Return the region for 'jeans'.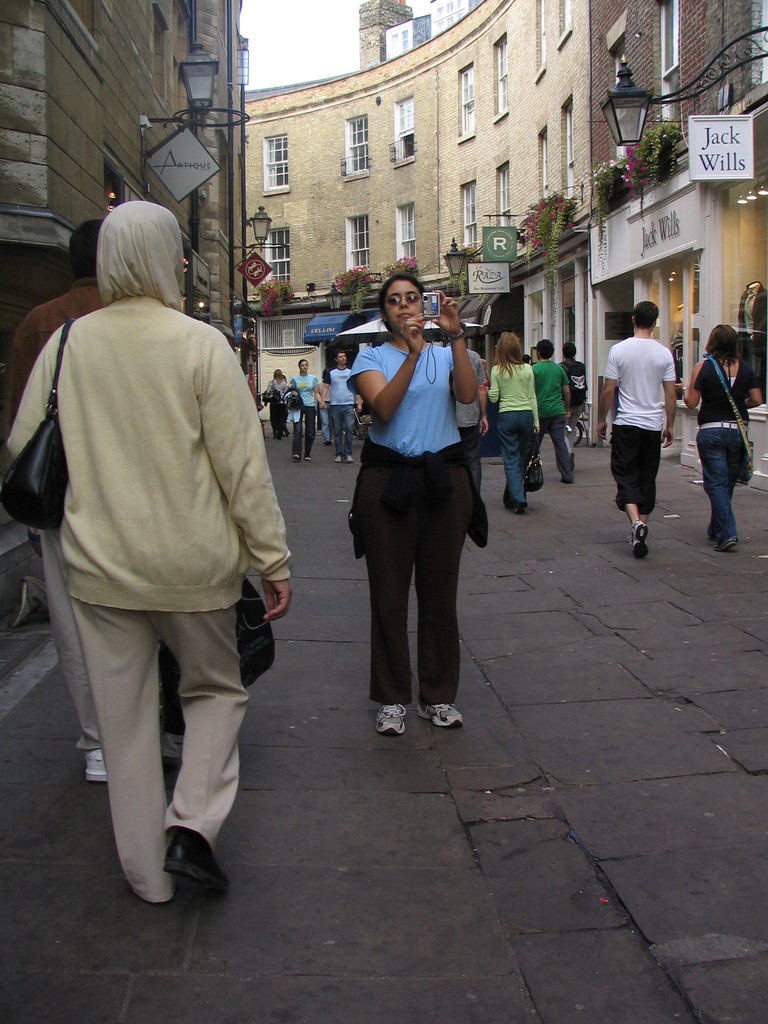
488:410:539:503.
